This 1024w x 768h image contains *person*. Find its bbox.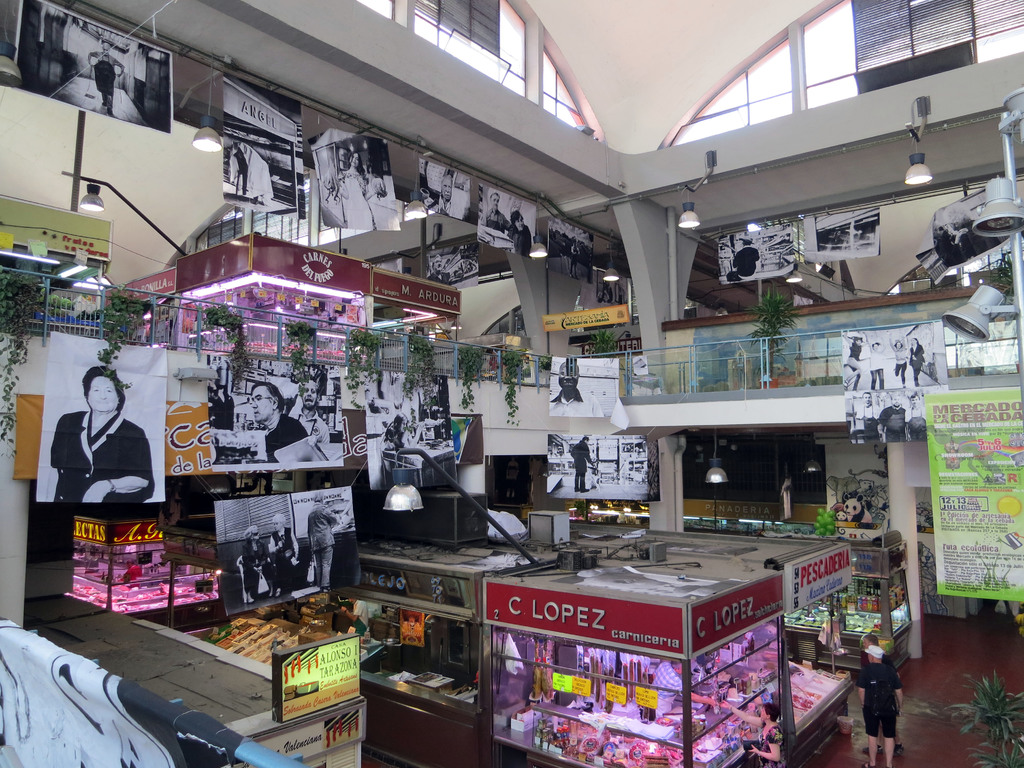
detection(262, 509, 301, 596).
